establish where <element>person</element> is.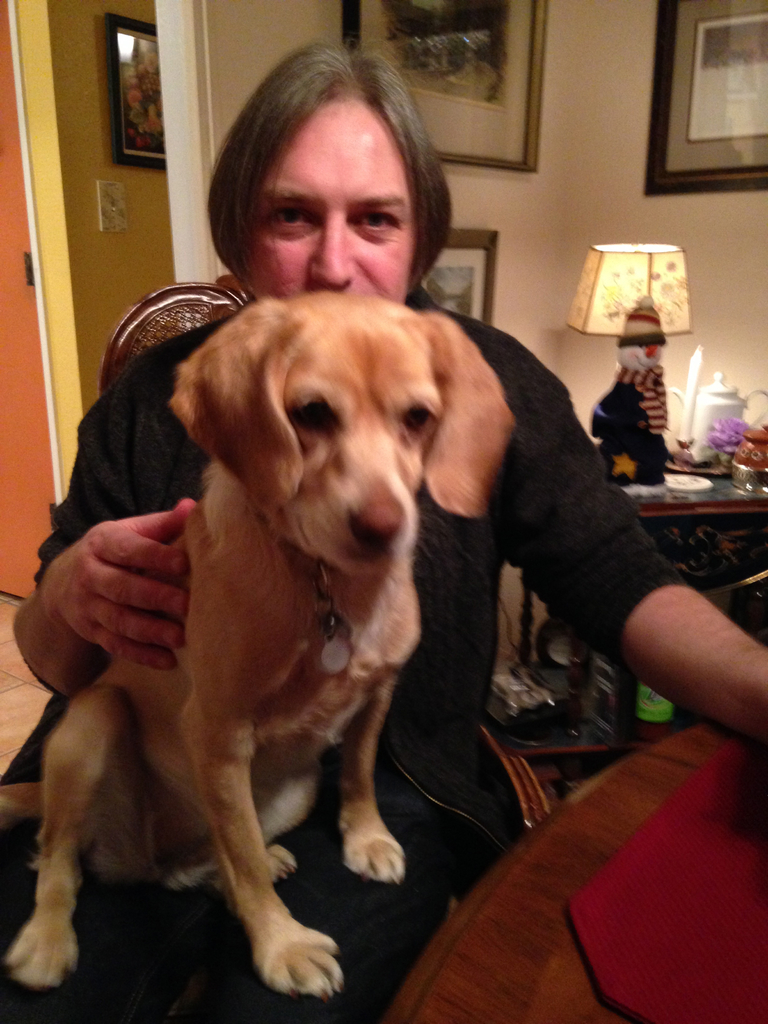
Established at {"x1": 13, "y1": 38, "x2": 767, "y2": 1023}.
